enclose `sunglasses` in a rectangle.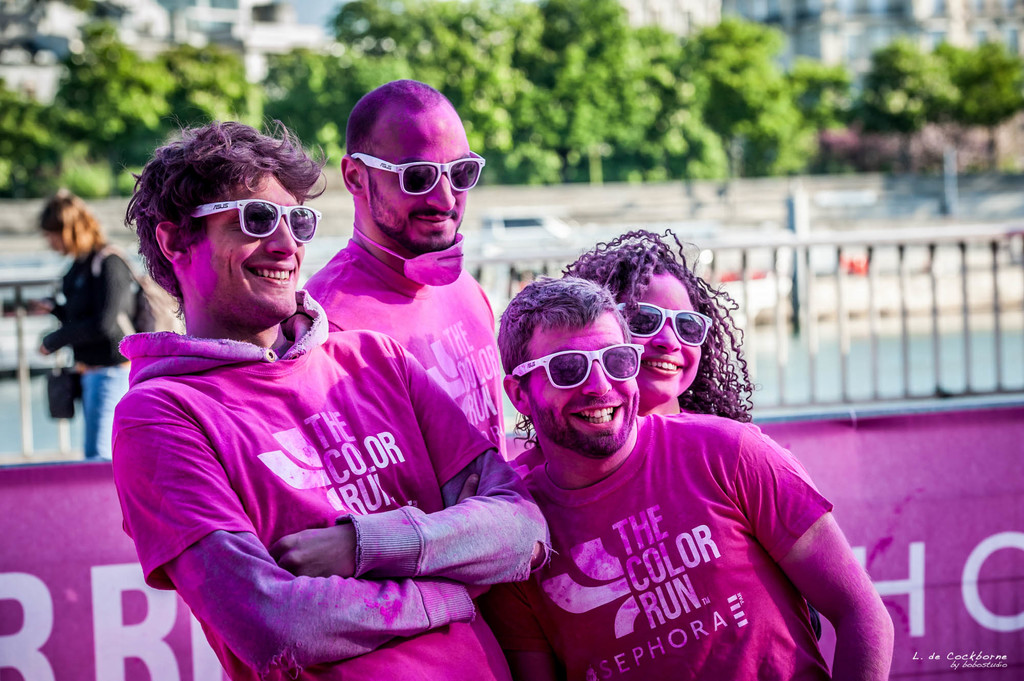
(left=195, top=199, right=323, bottom=244).
